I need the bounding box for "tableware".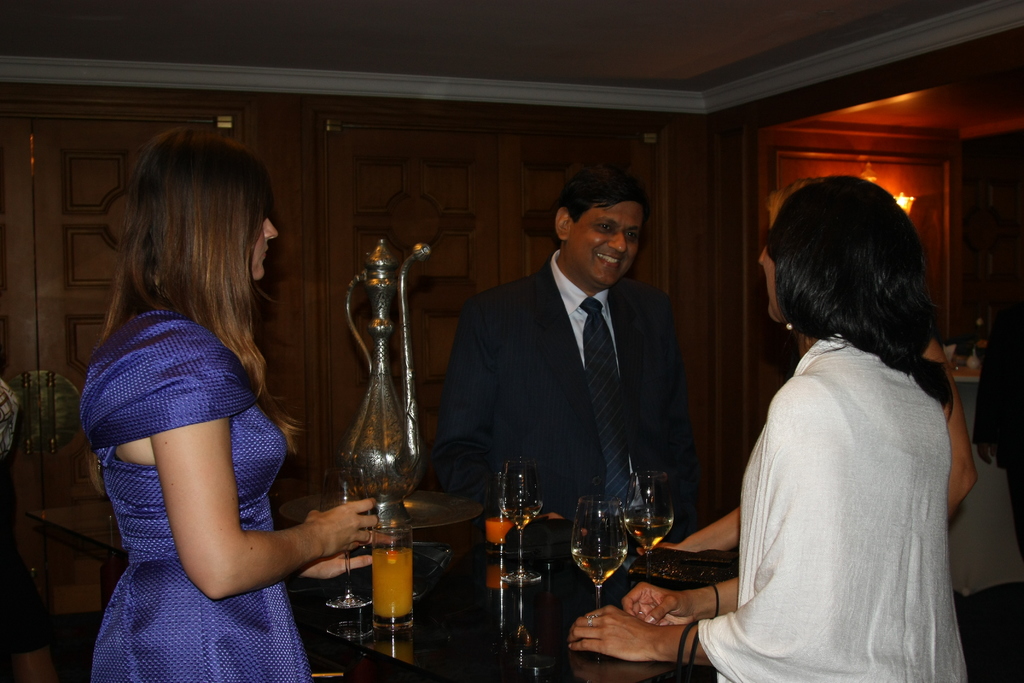
Here it is: detection(503, 465, 556, 586).
